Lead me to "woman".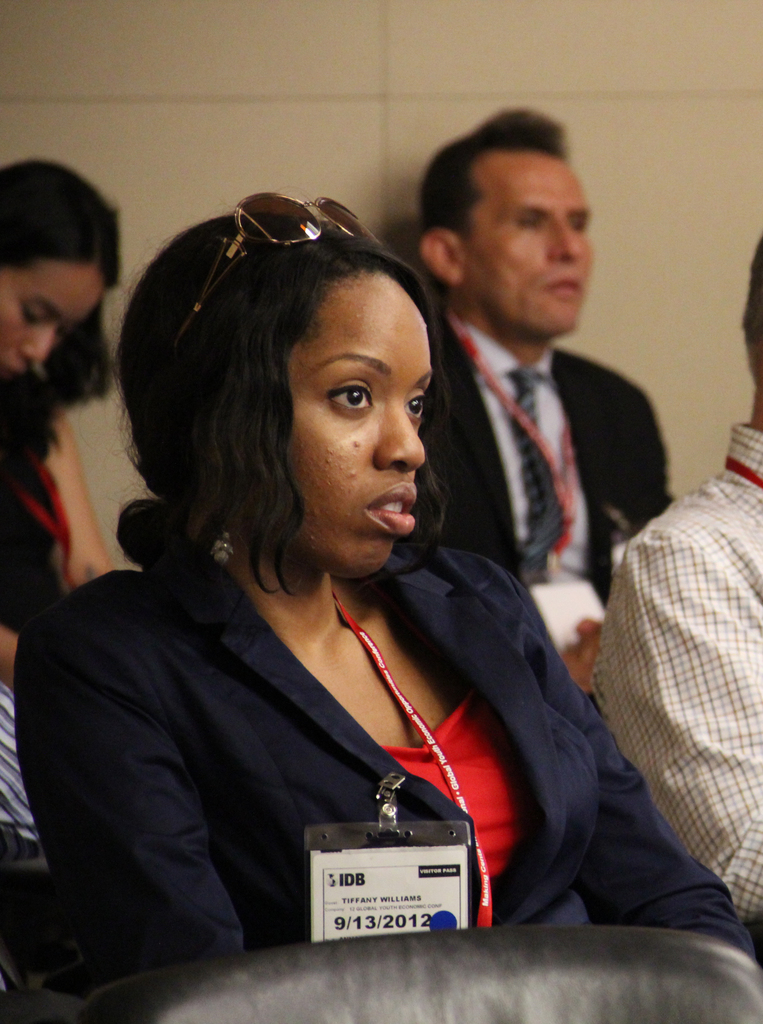
Lead to bbox(53, 168, 607, 1003).
